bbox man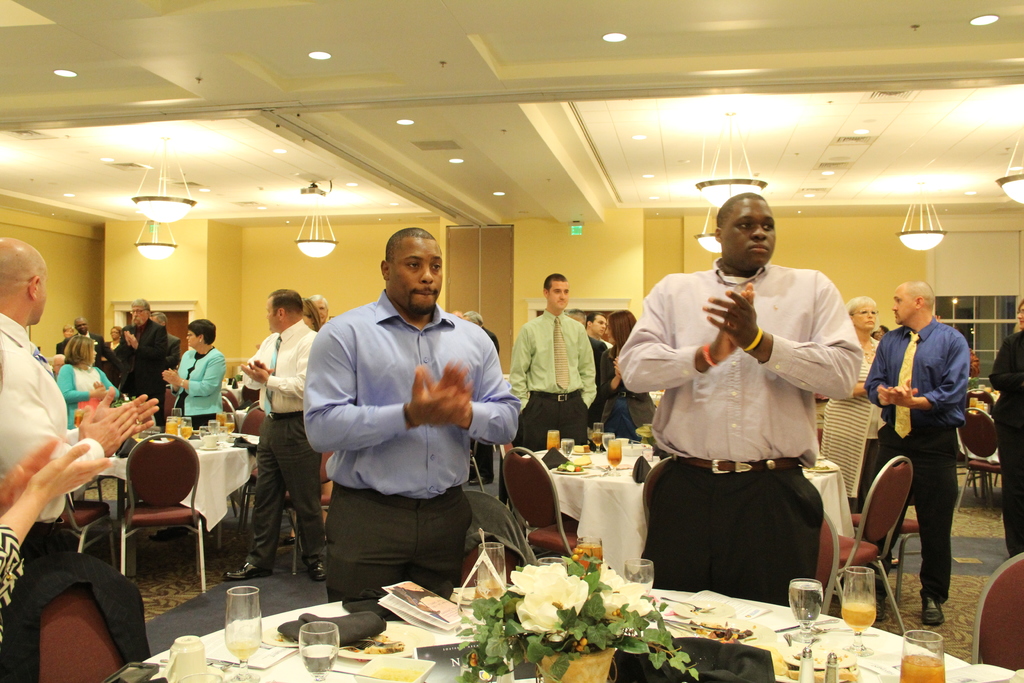
Rect(0, 234, 156, 536)
